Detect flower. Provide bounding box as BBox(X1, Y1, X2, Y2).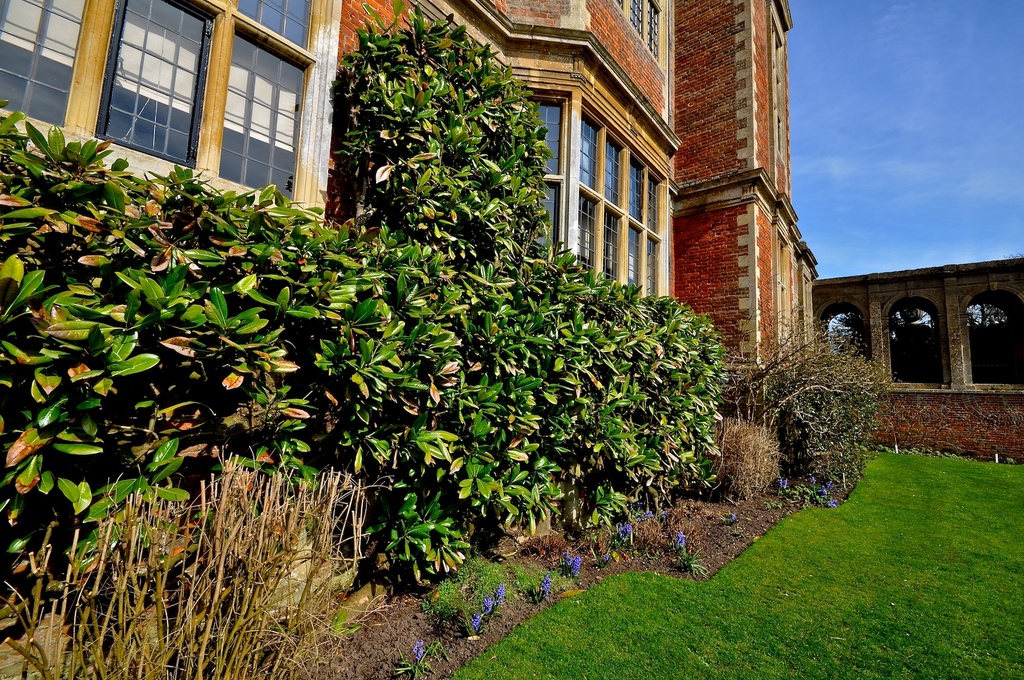
BBox(563, 555, 584, 578).
